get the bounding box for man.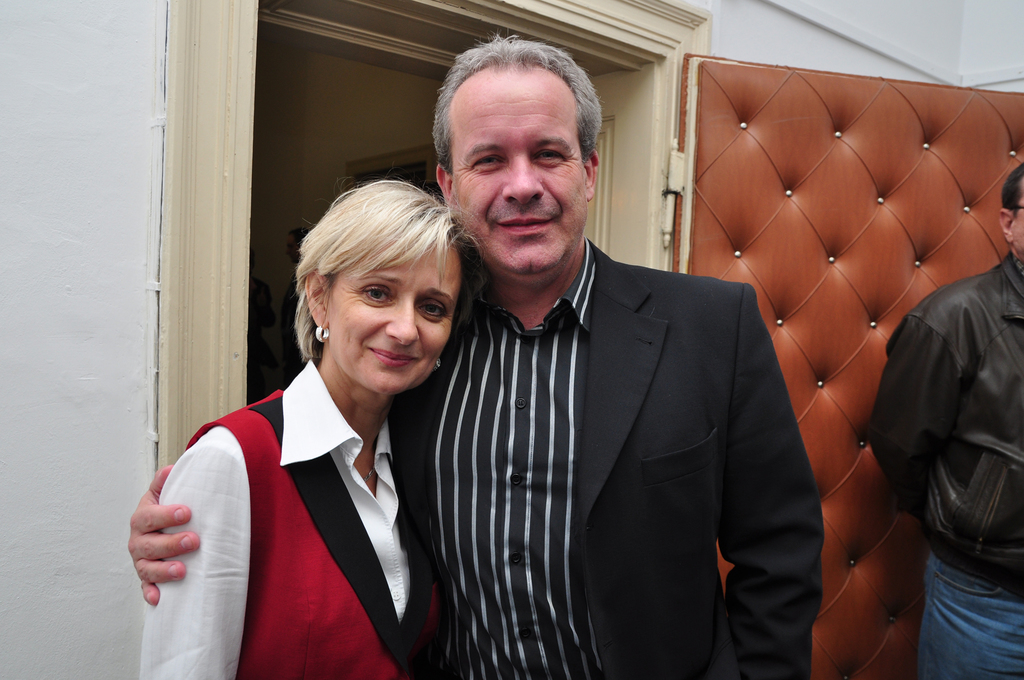
<box>863,127,1023,679</box>.
